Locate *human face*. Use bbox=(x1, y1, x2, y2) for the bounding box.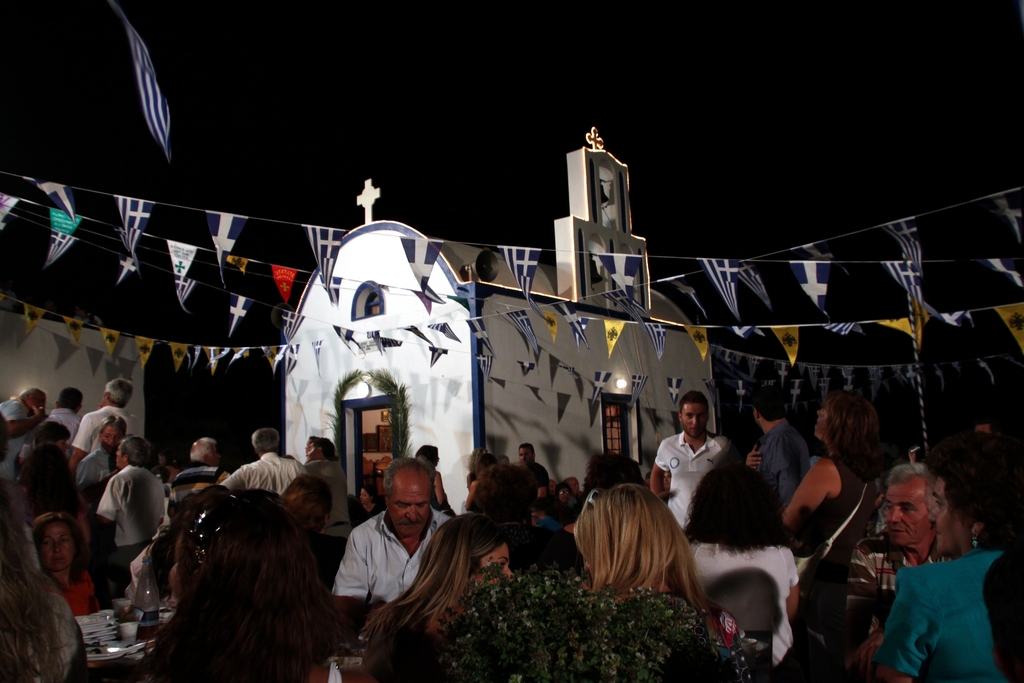
bbox=(38, 525, 72, 573).
